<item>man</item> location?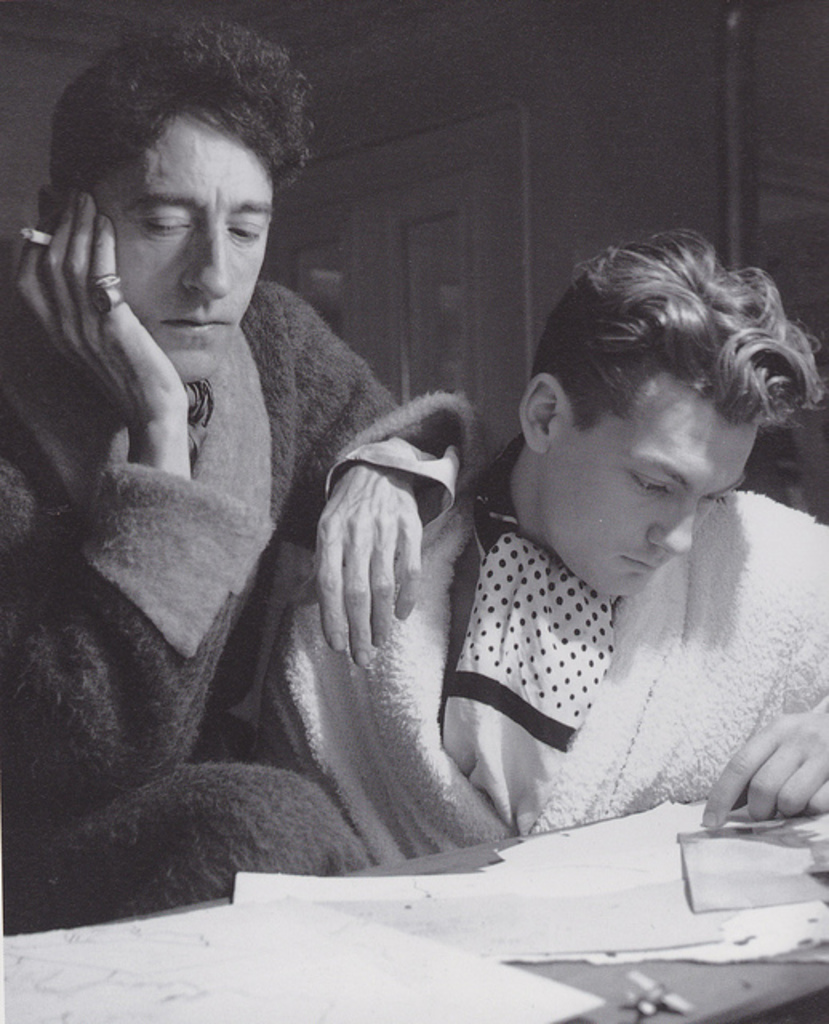
11/69/394/885
